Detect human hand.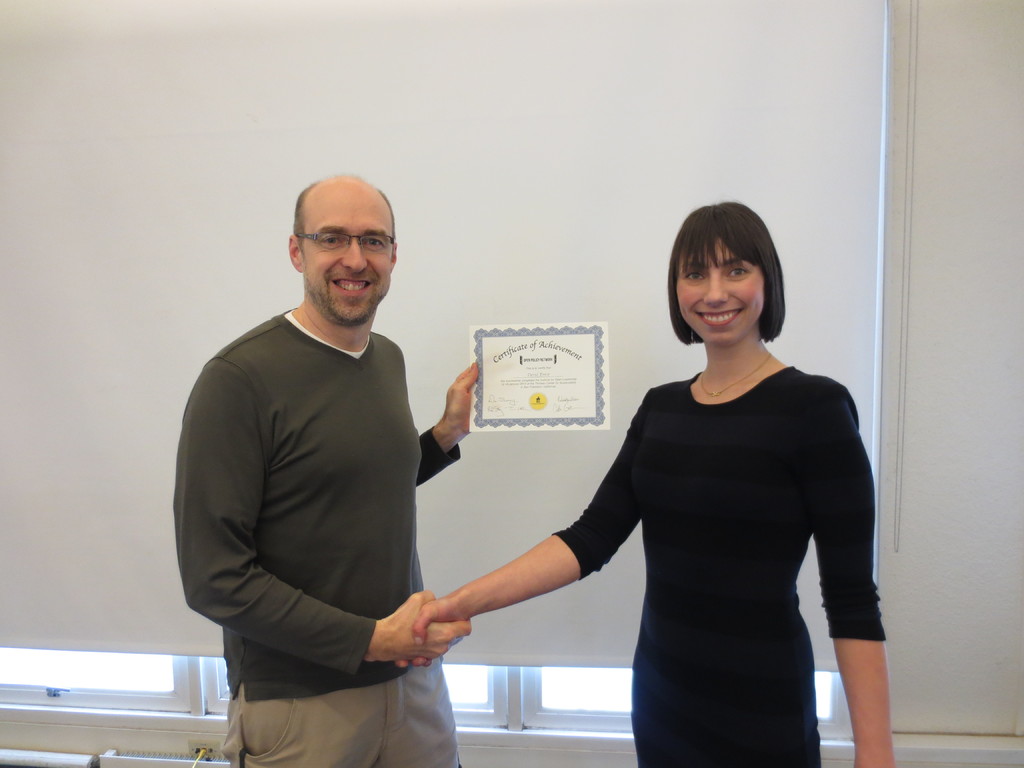
Detected at (x1=394, y1=597, x2=470, y2=672).
